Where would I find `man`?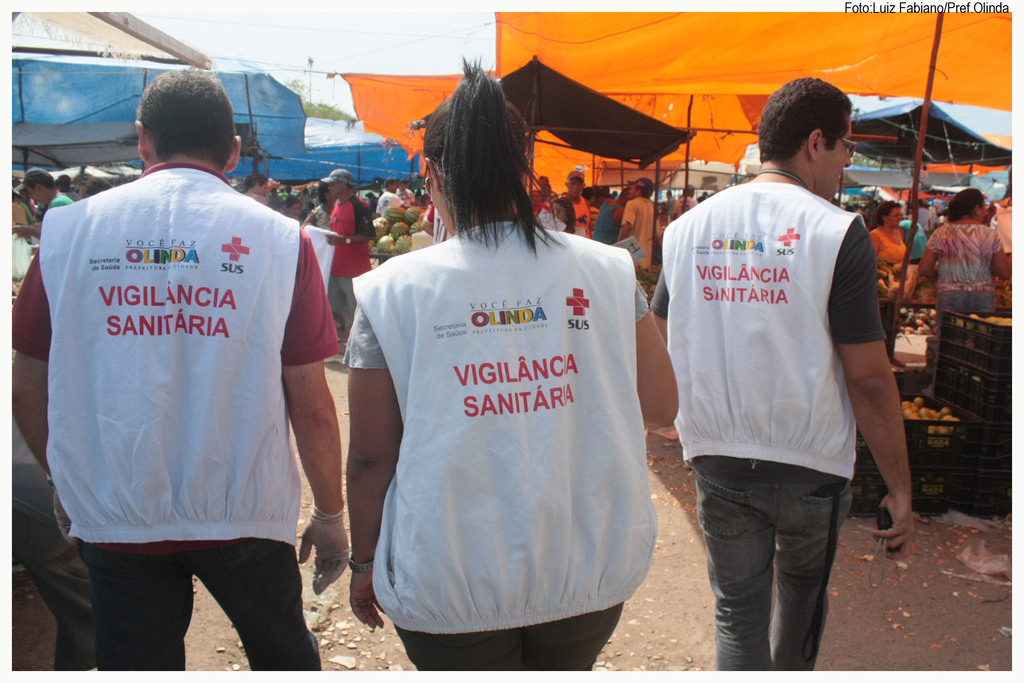
At 395,179,416,205.
